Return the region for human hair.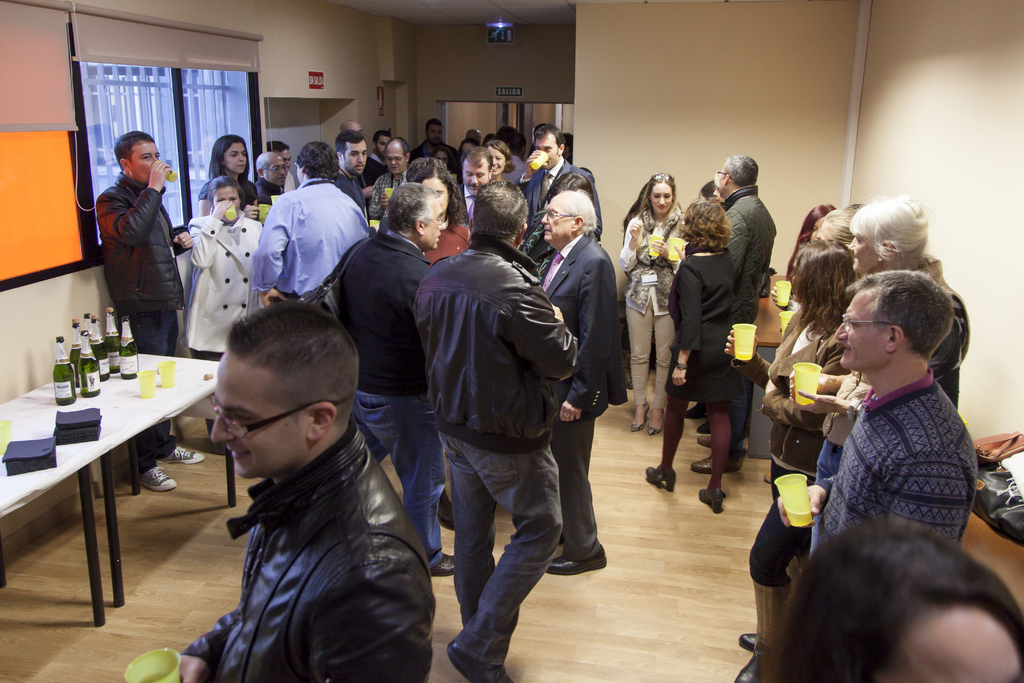
268/137/291/157.
